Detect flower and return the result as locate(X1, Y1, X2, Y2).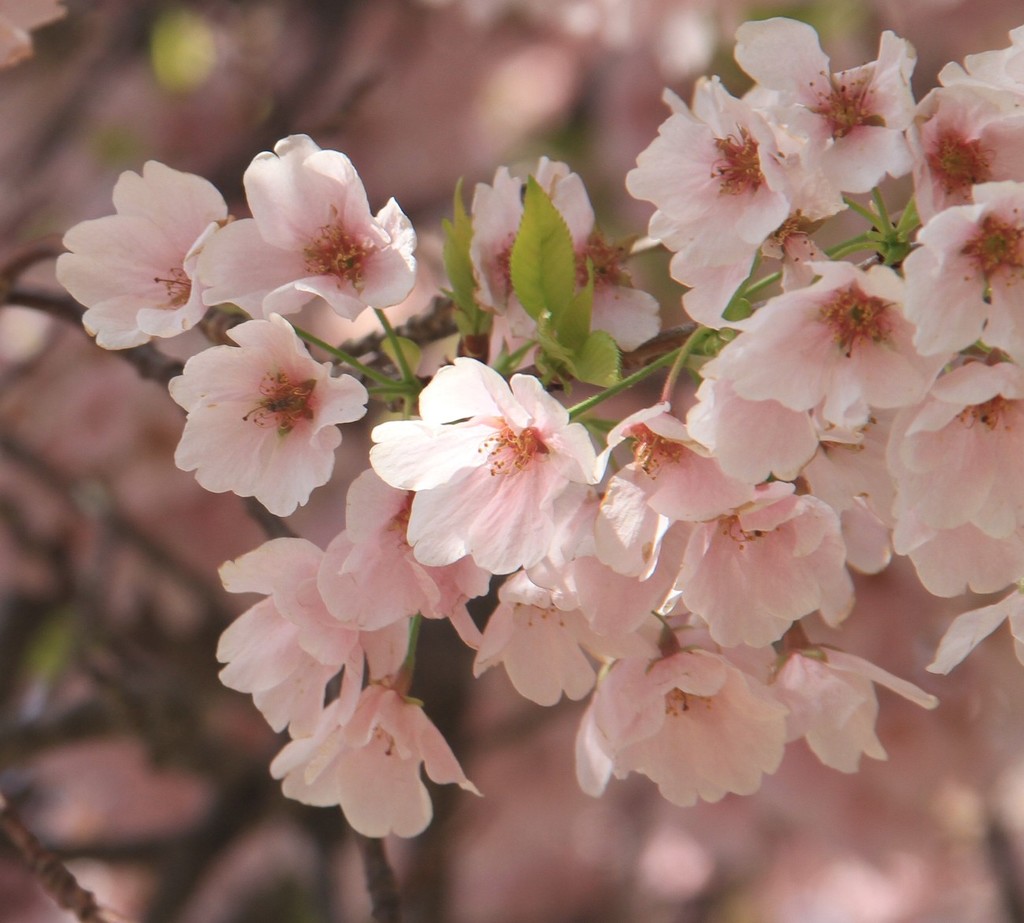
locate(611, 646, 790, 808).
